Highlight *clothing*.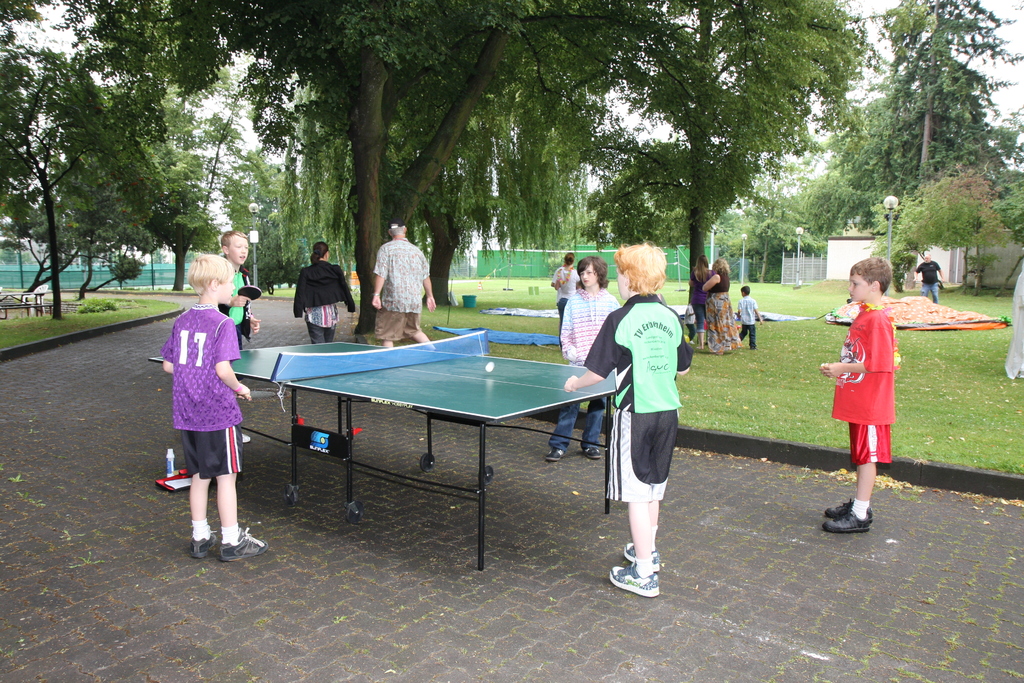
Highlighted region: Rect(916, 261, 941, 302).
